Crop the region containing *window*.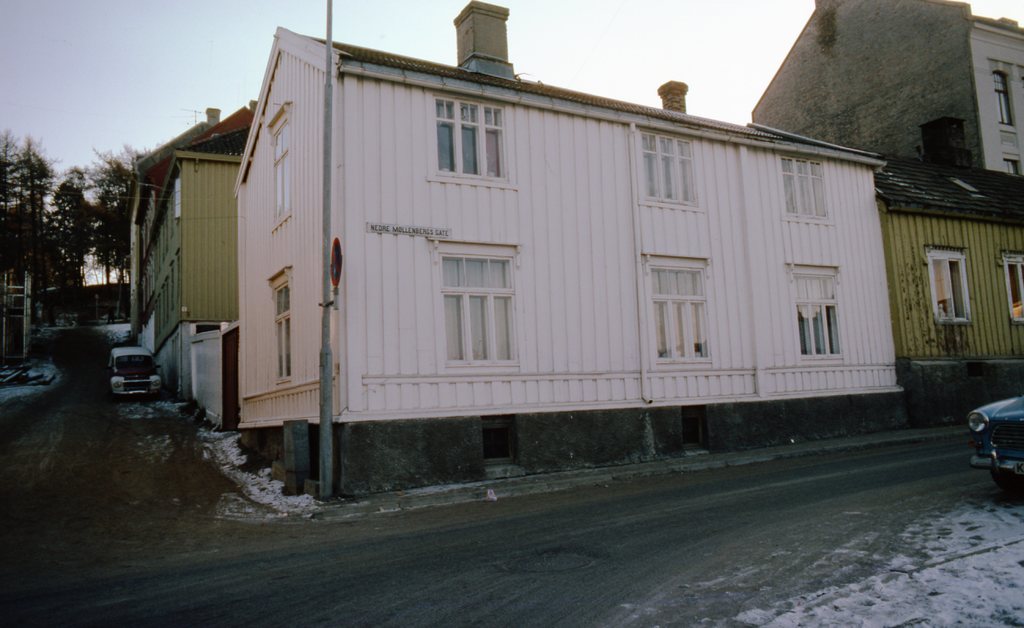
Crop region: locate(650, 261, 714, 366).
